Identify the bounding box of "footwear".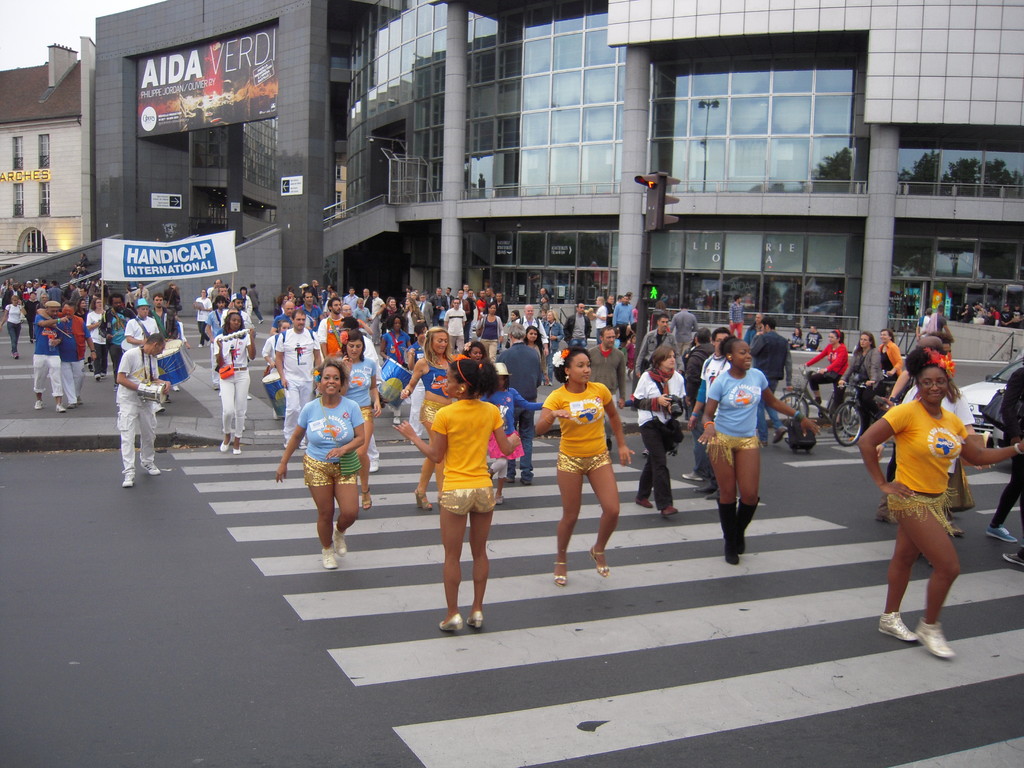
select_region(95, 374, 100, 382).
